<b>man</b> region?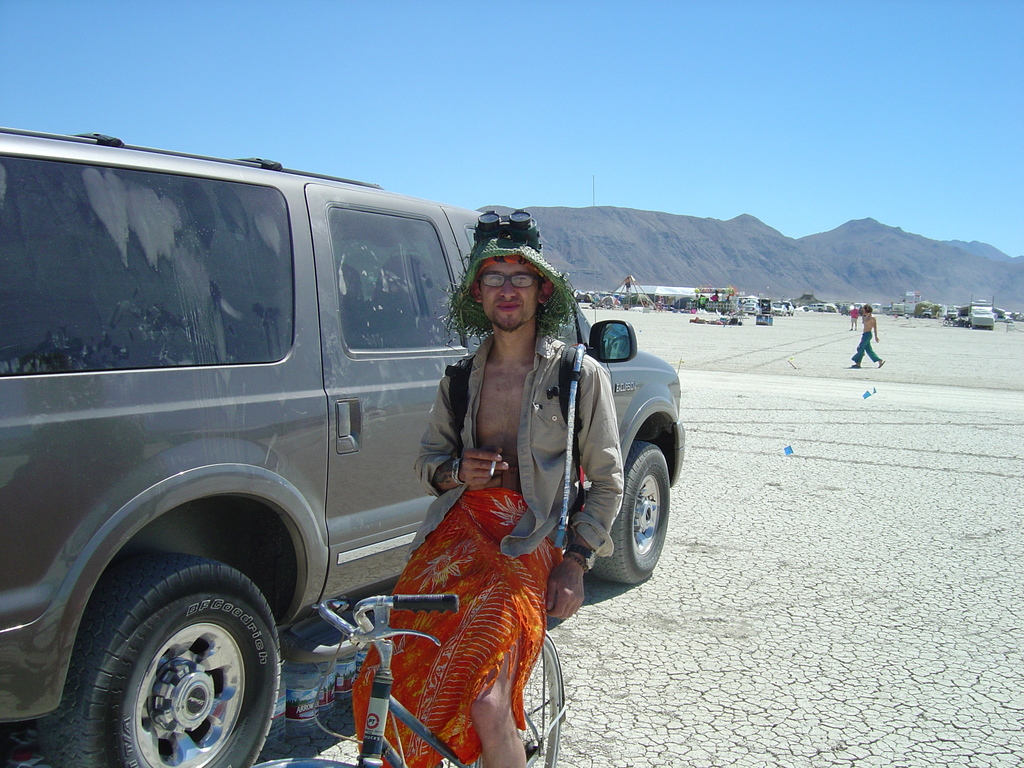
360:249:614:739
